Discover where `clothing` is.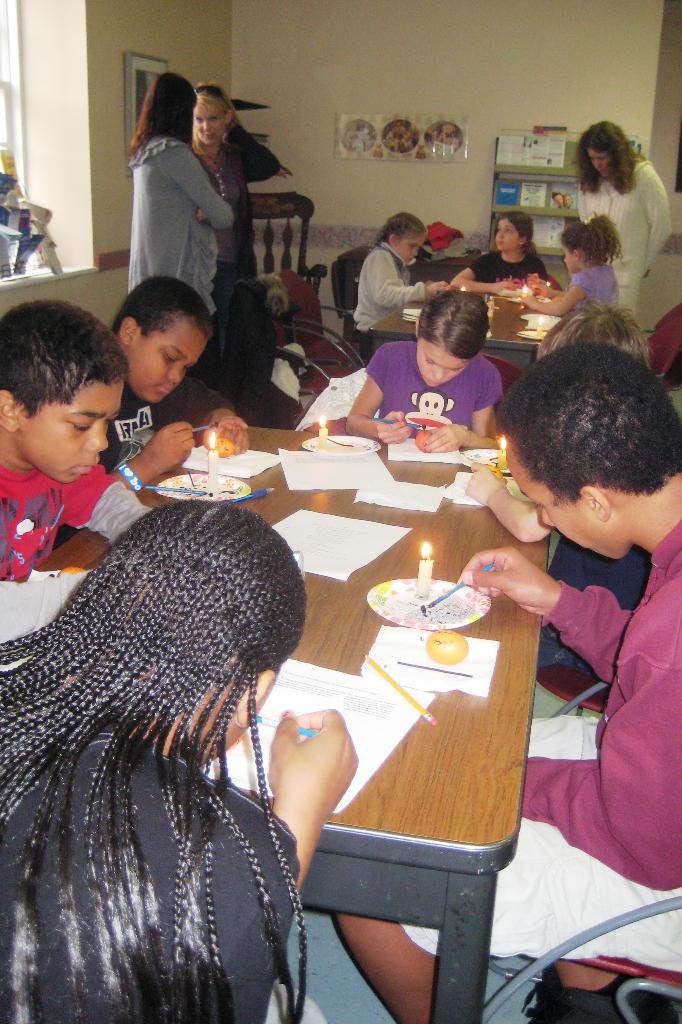
Discovered at (365, 340, 507, 435).
